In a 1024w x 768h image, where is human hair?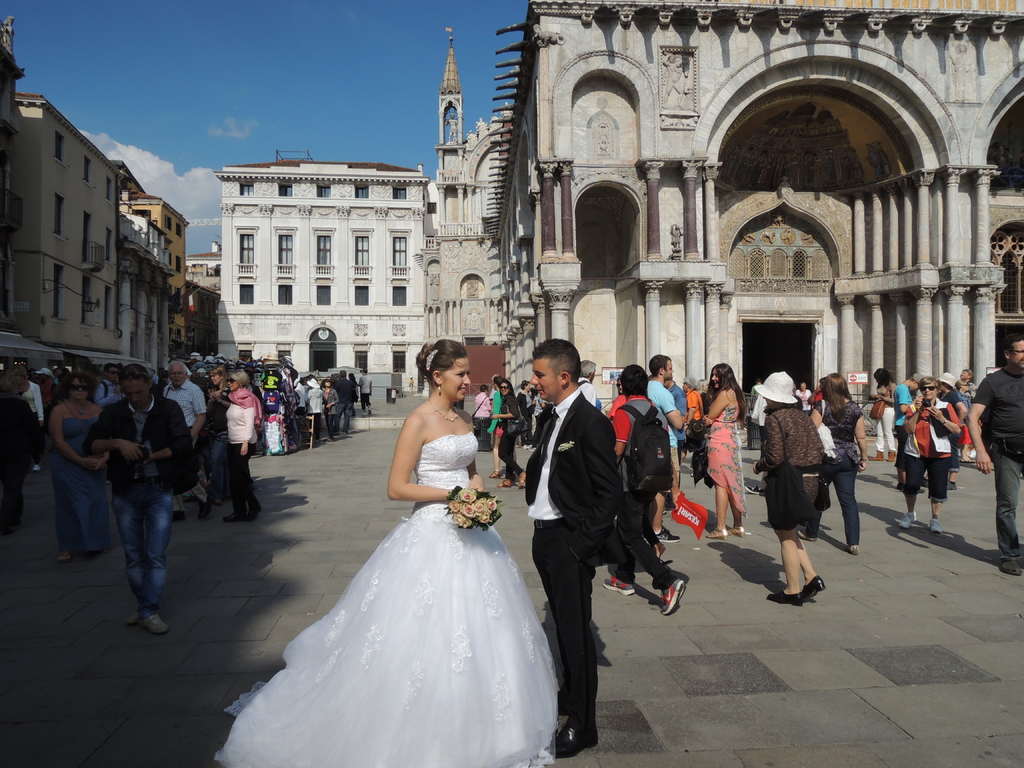
[x1=707, y1=362, x2=748, y2=426].
